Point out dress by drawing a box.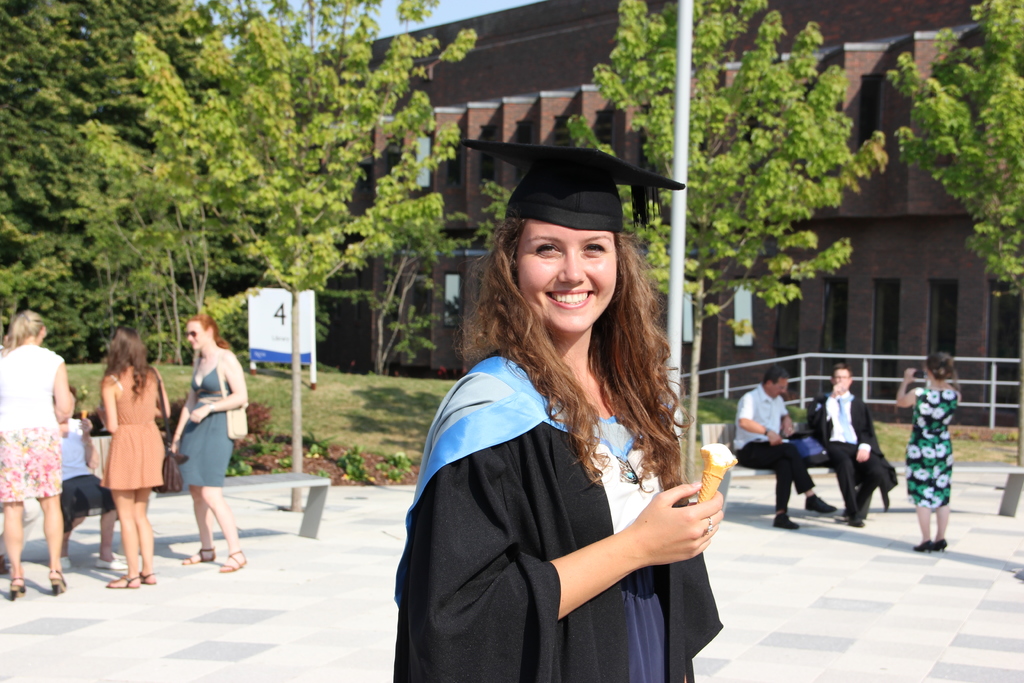
region(97, 364, 167, 491).
